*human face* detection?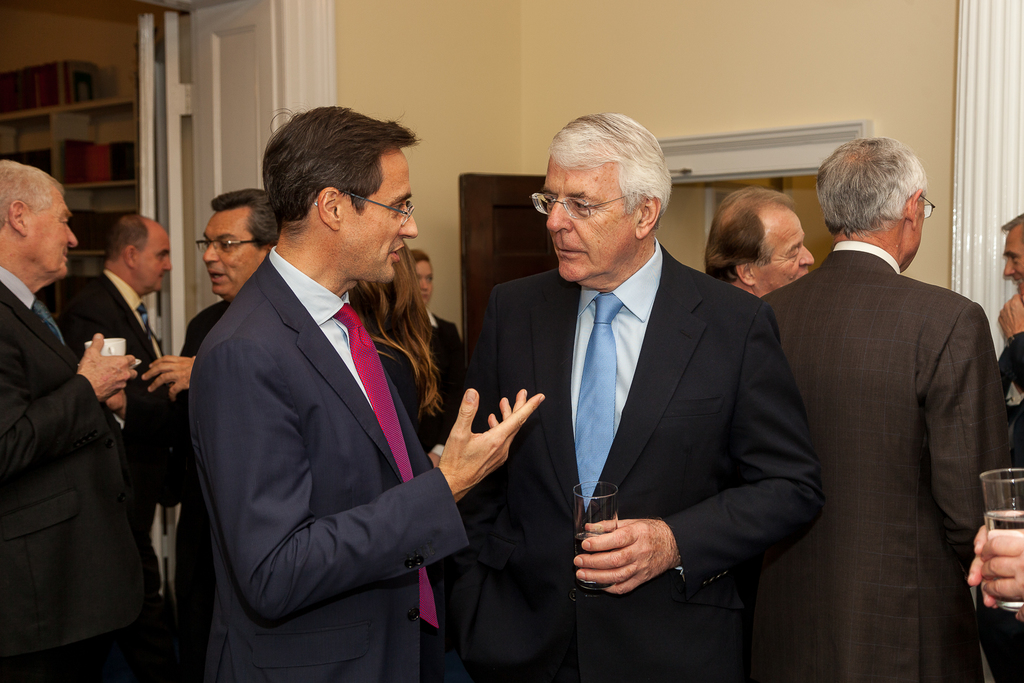
(200, 213, 257, 297)
